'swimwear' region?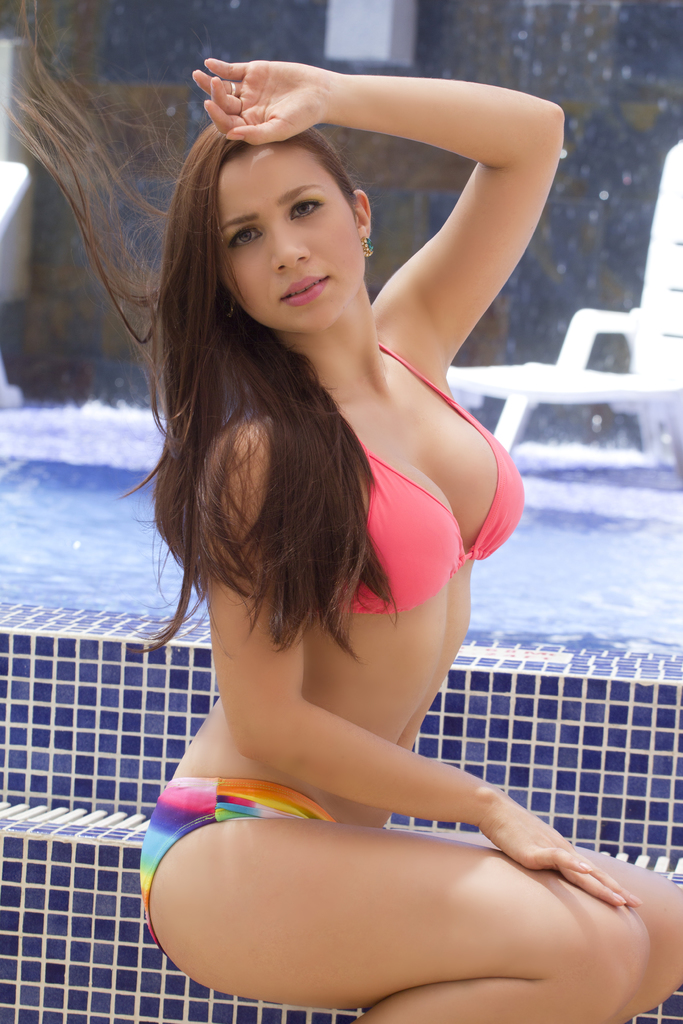
region(141, 775, 344, 956)
